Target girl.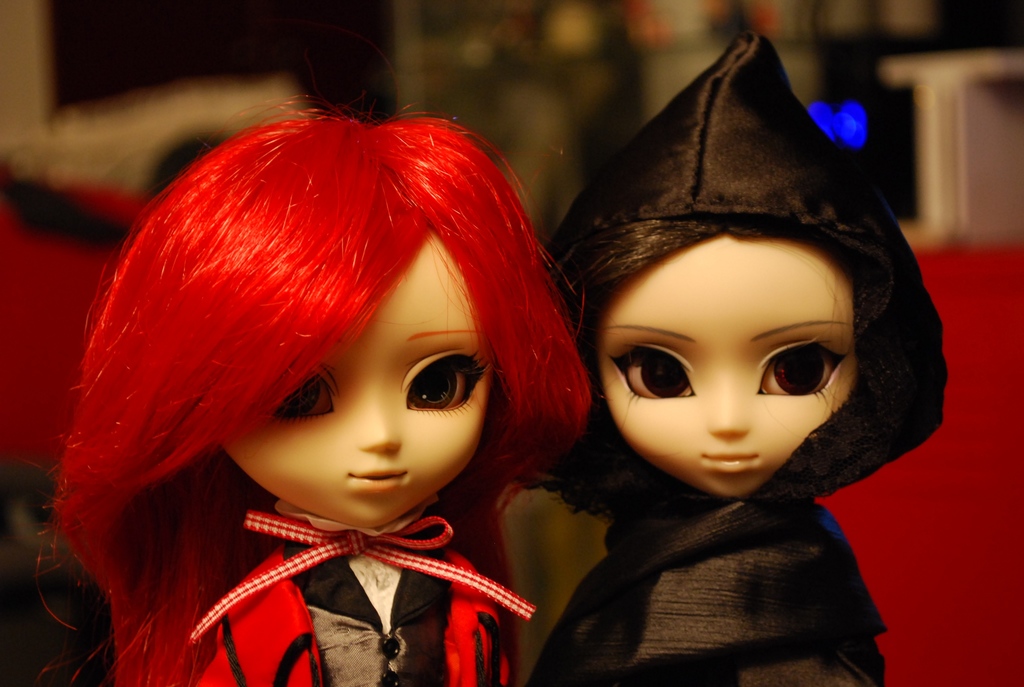
Target region: x1=5 y1=22 x2=598 y2=686.
